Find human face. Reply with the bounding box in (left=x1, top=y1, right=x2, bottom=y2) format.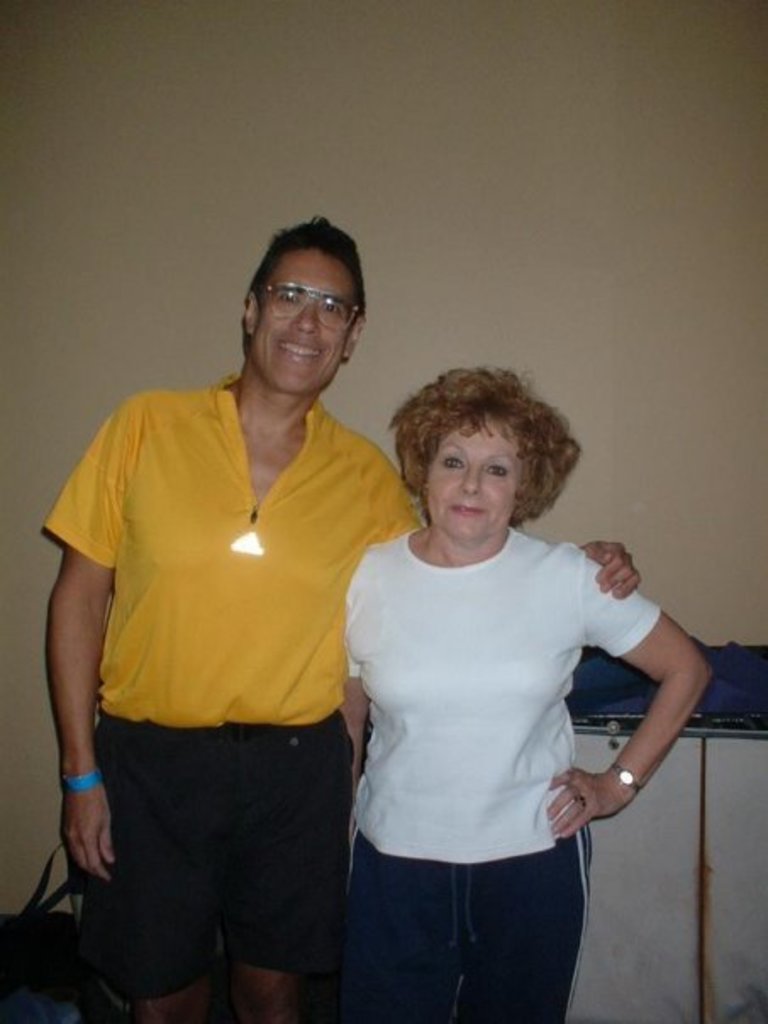
(left=258, top=249, right=351, bottom=388).
